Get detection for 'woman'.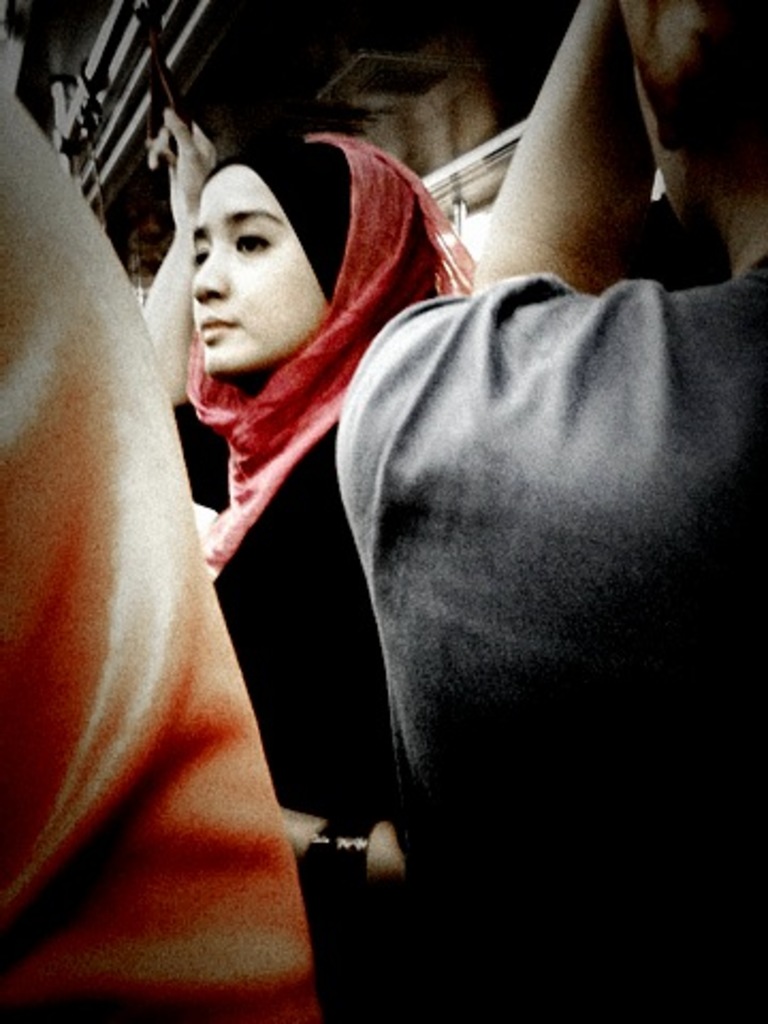
Detection: bbox=(128, 107, 452, 907).
